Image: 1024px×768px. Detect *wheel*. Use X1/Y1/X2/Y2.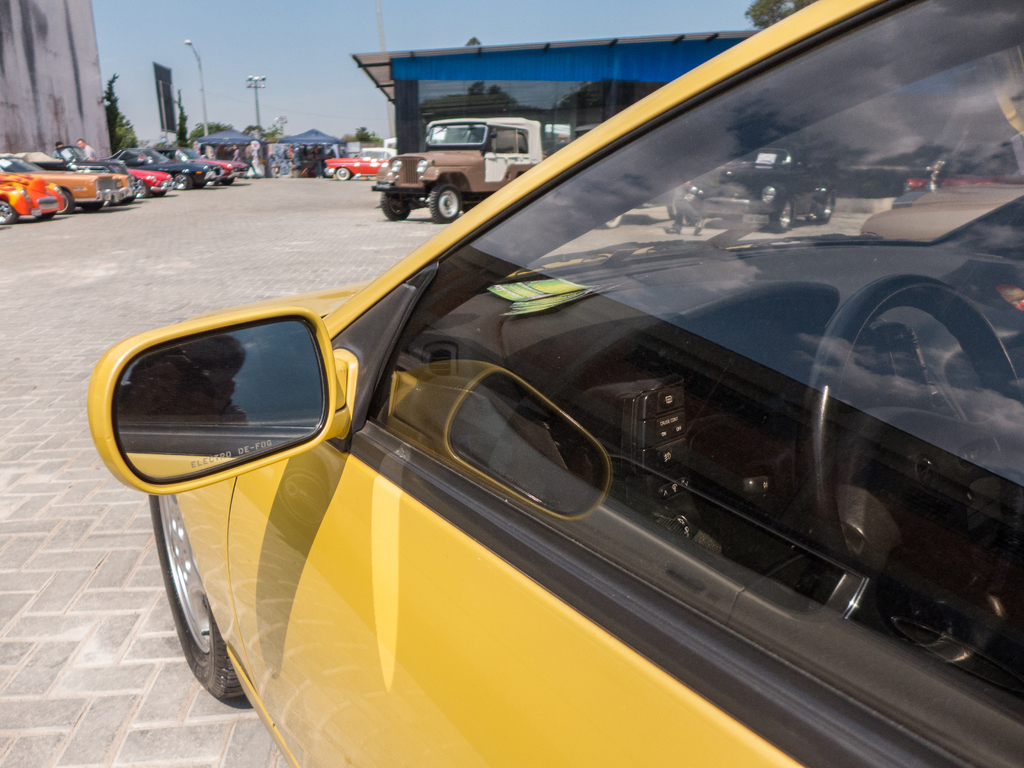
138/181/149/204.
